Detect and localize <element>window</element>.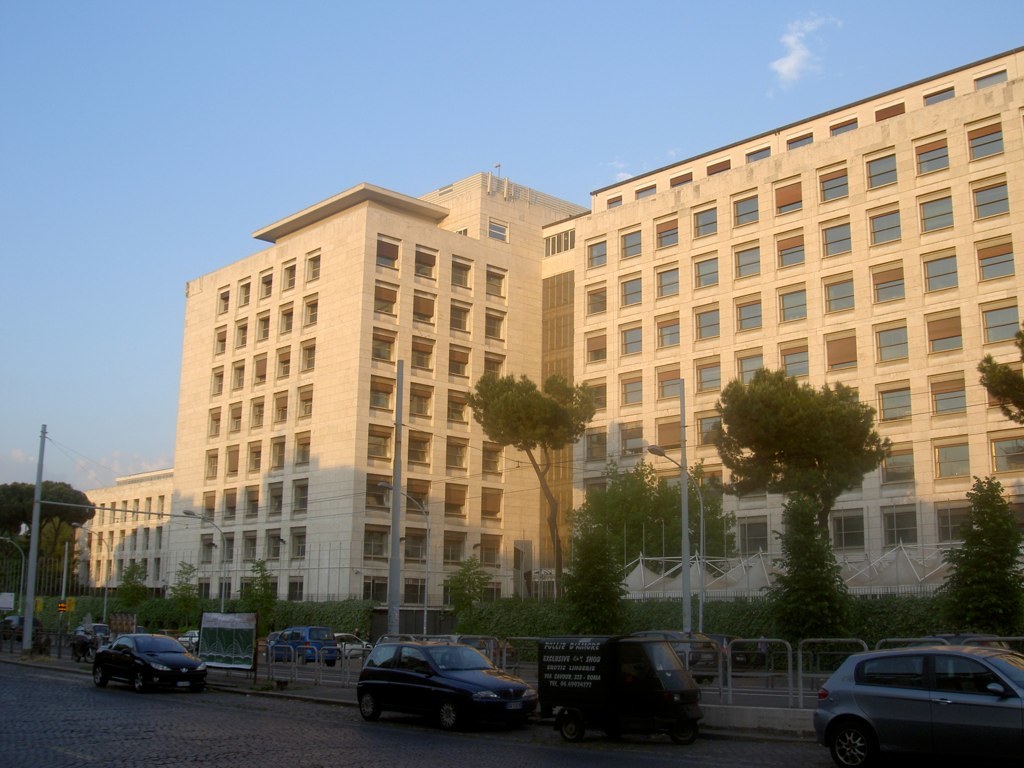
Localized at 775 229 804 268.
